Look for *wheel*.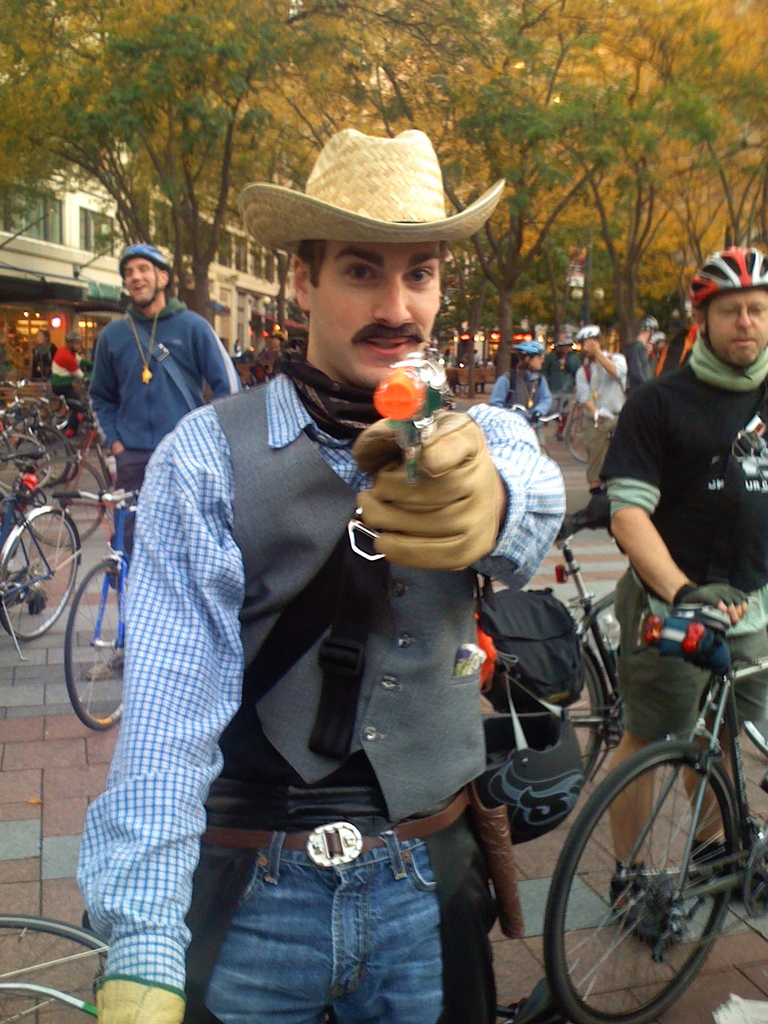
Found: <box>543,679,743,1007</box>.
